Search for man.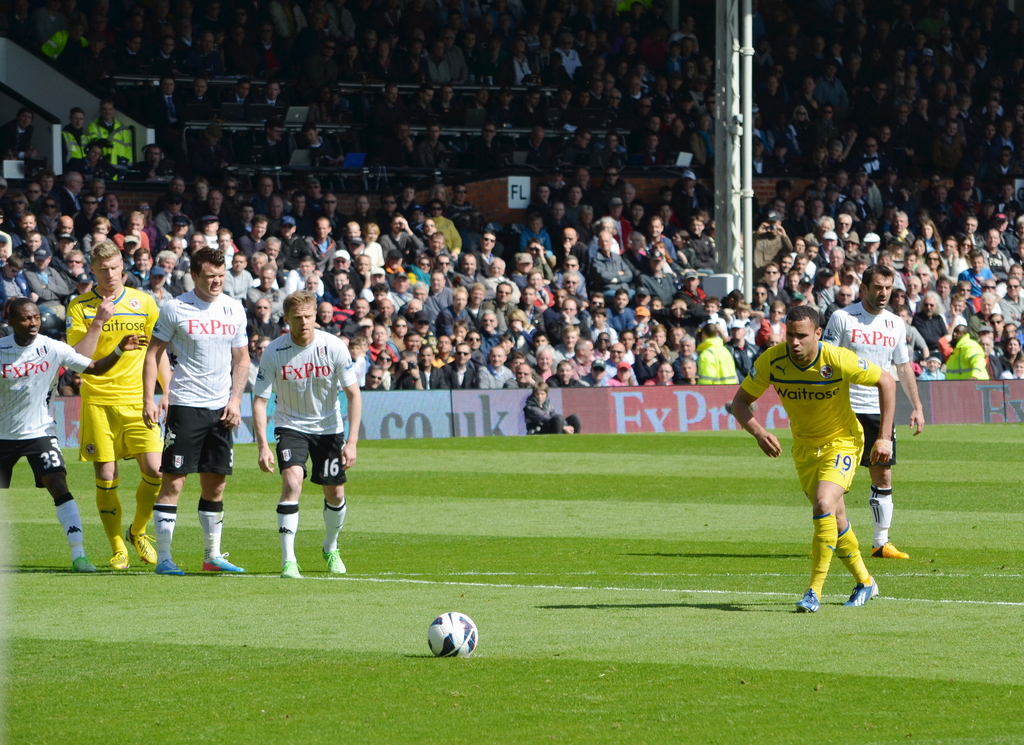
Found at pyautogui.locateOnScreen(419, 40, 461, 83).
